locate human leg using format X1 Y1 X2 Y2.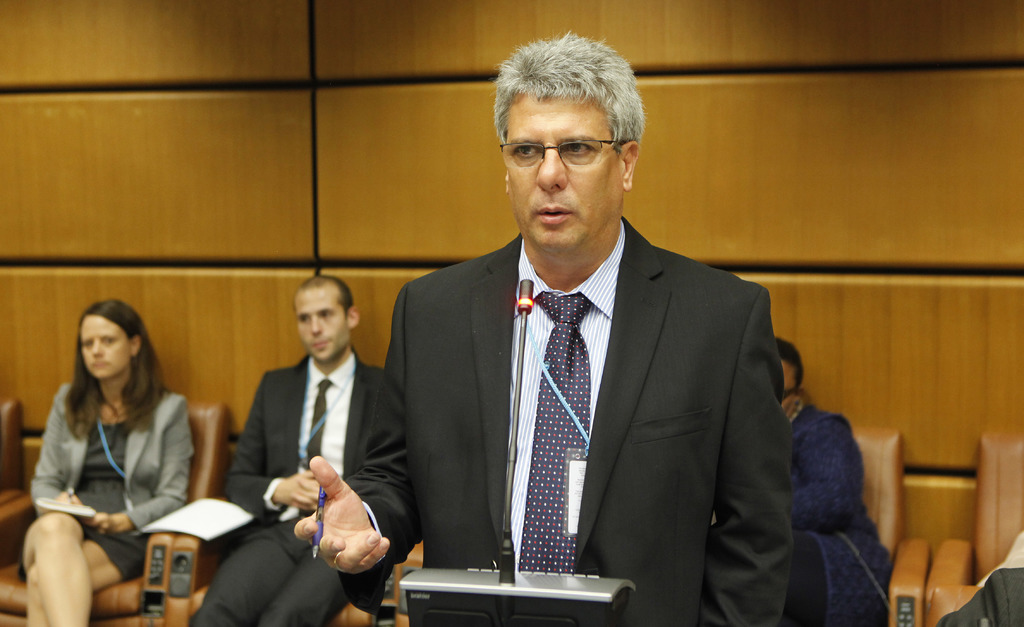
180 531 298 623.
